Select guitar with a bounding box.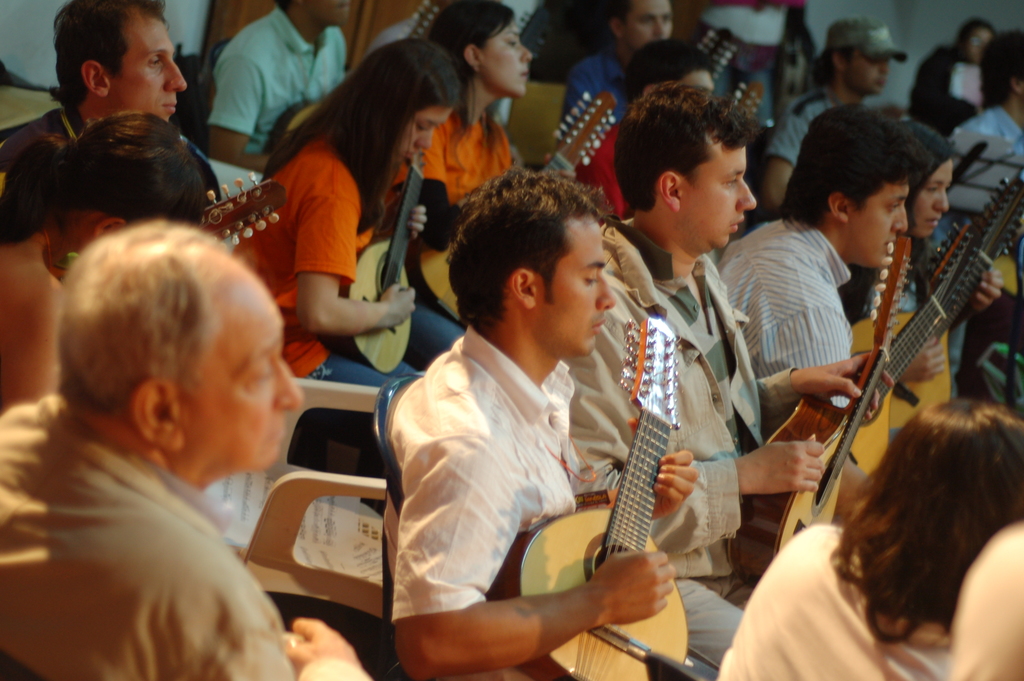
484/315/691/680.
